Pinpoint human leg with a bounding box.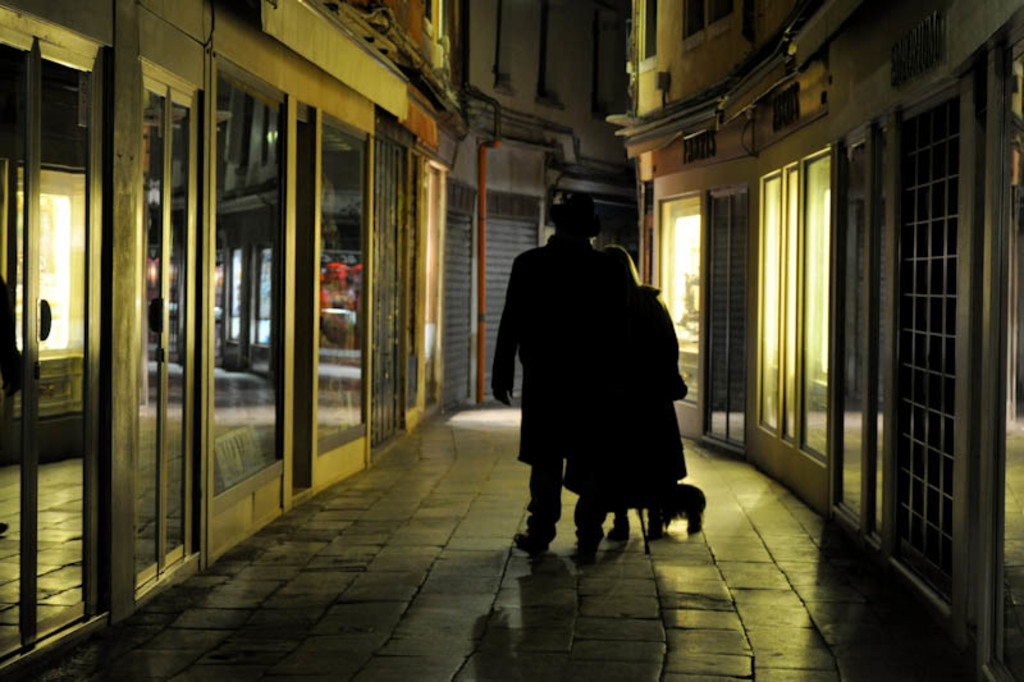
(608, 417, 630, 549).
